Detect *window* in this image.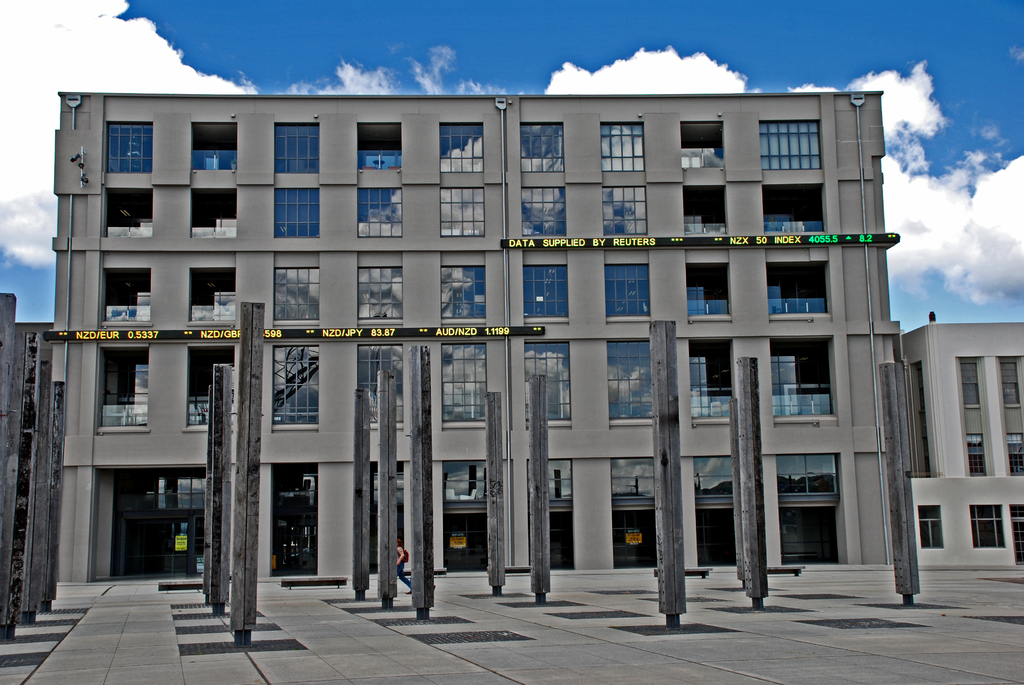
Detection: [967, 507, 1007, 546].
